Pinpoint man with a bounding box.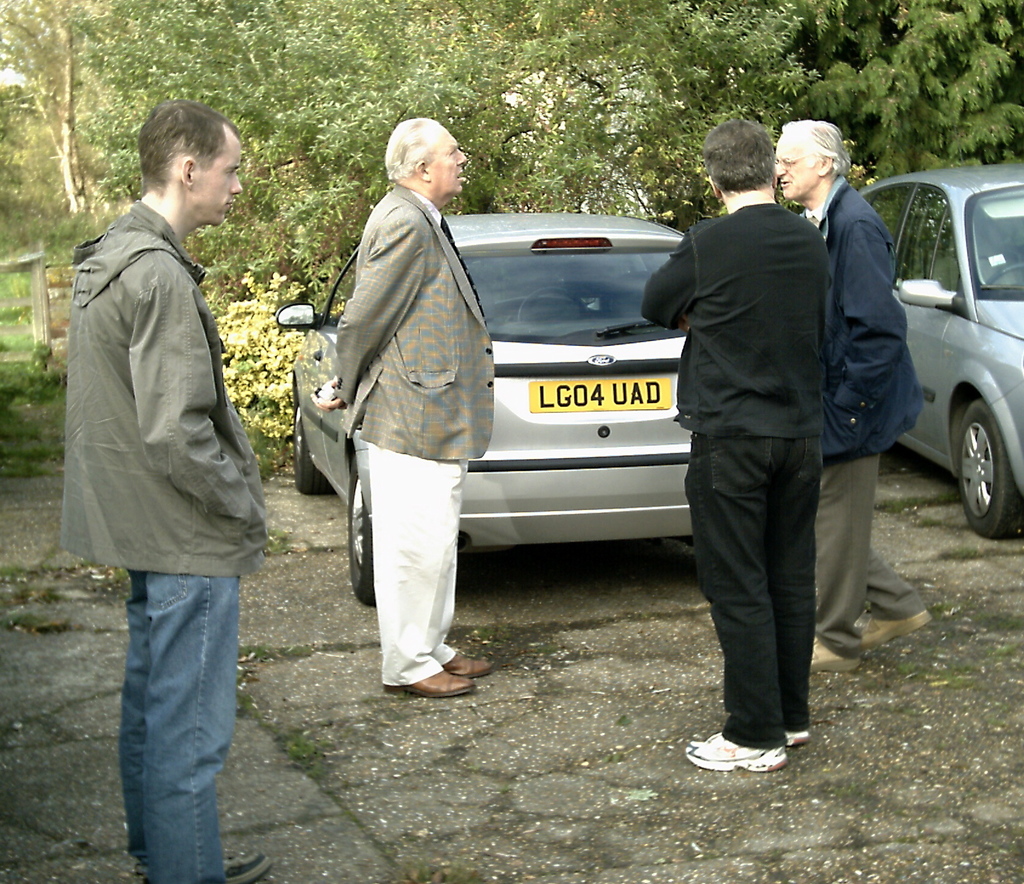
locate(310, 113, 499, 696).
